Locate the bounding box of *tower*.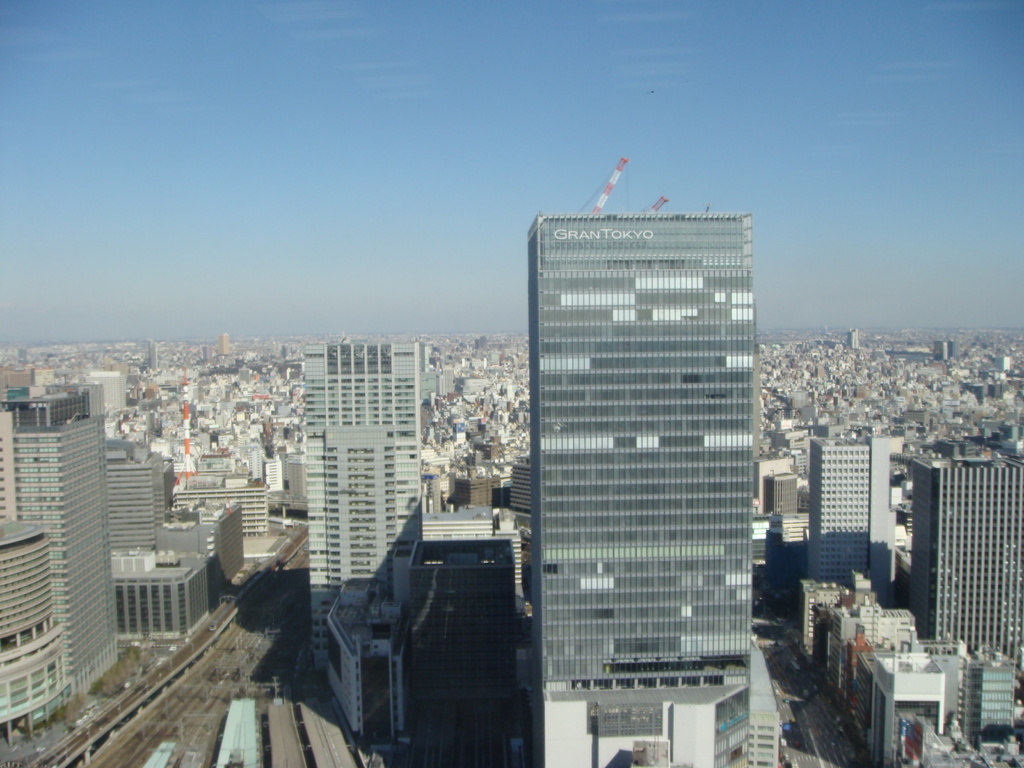
Bounding box: locate(80, 371, 131, 415).
